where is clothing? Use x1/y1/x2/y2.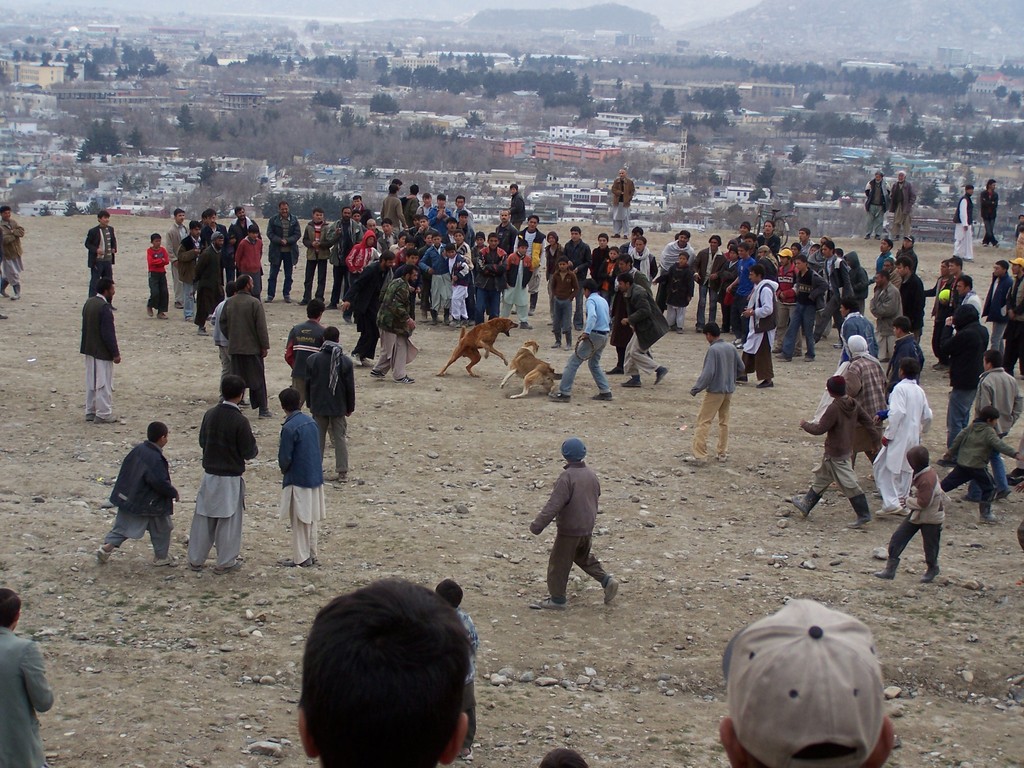
977/364/1023/491.
